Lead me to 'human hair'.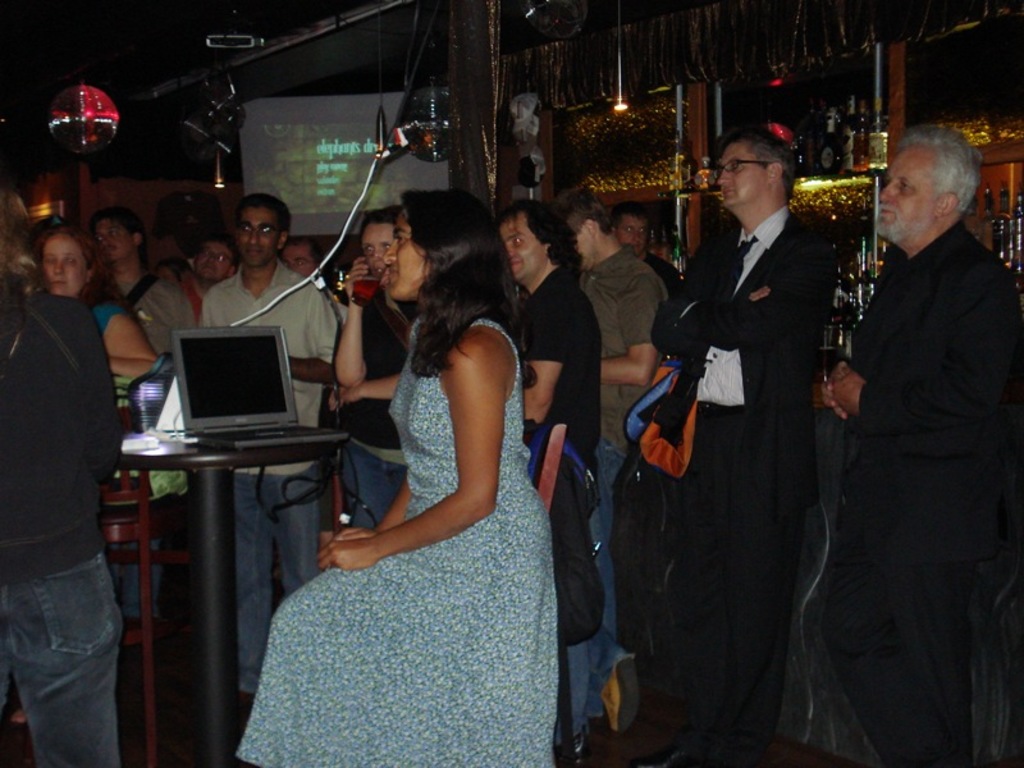
Lead to box=[717, 123, 794, 209].
